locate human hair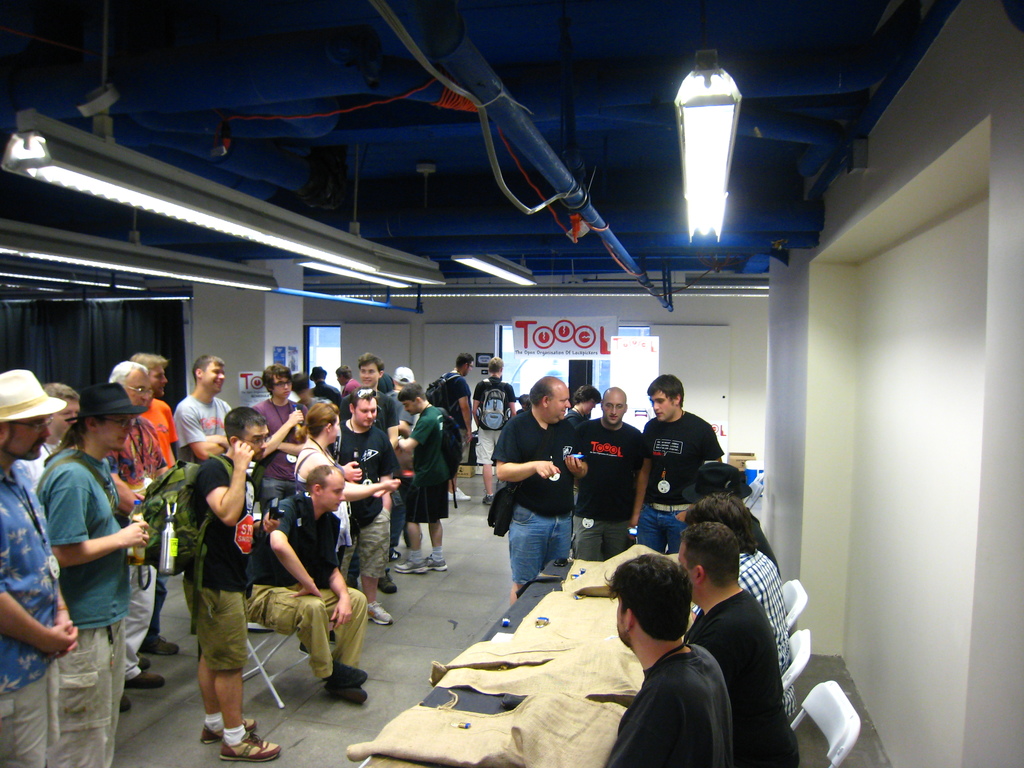
bbox=(677, 521, 740, 584)
